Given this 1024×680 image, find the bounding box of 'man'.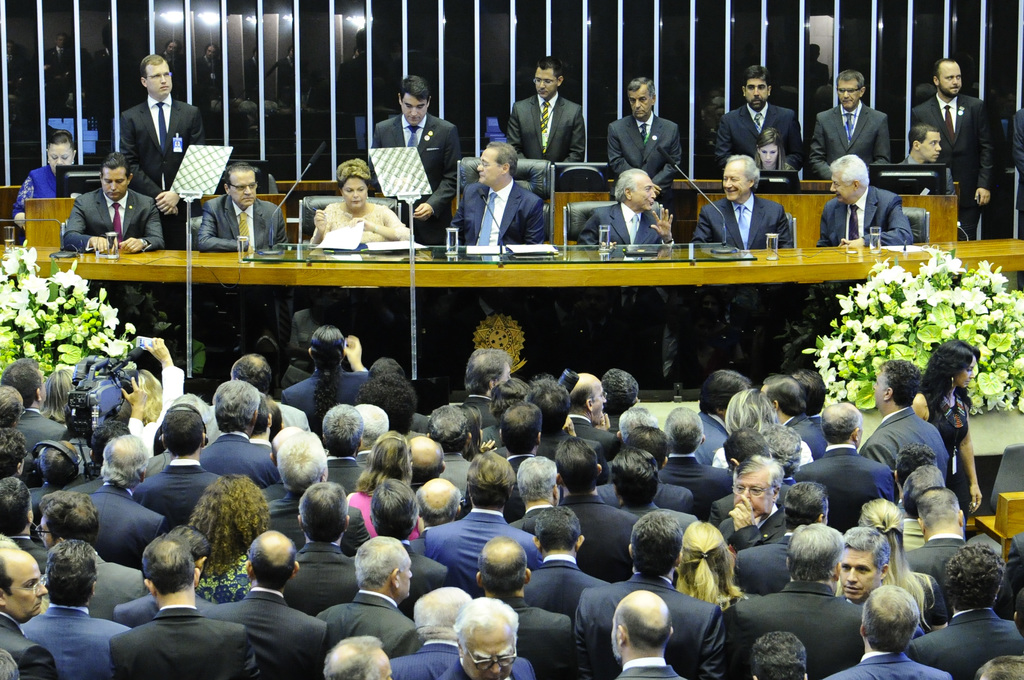
region(118, 53, 213, 250).
